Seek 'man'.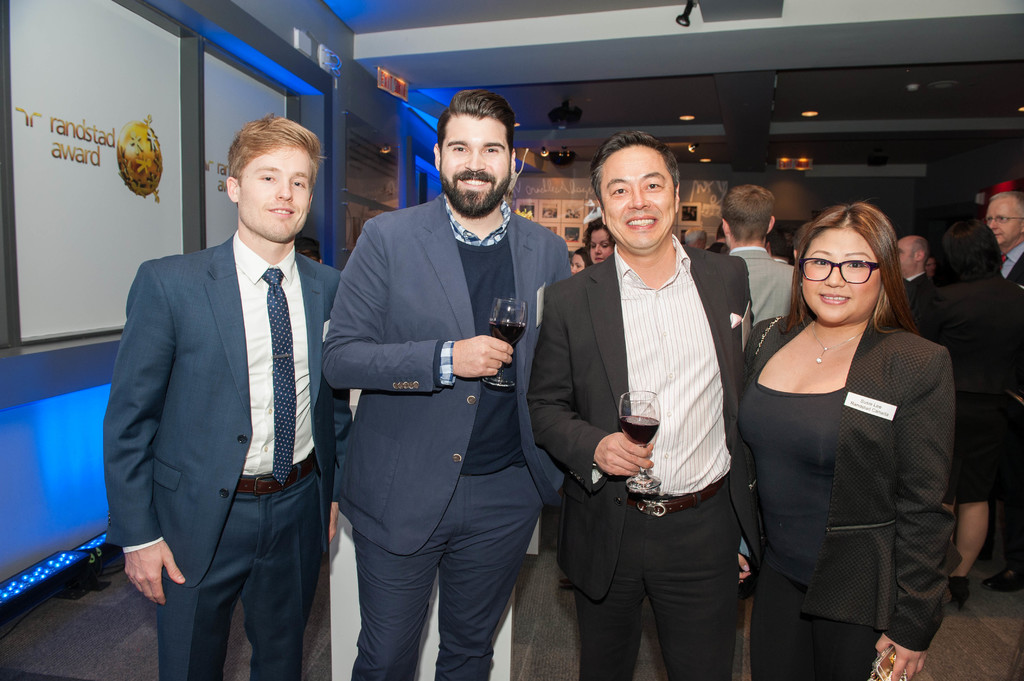
left=103, top=116, right=372, bottom=680.
